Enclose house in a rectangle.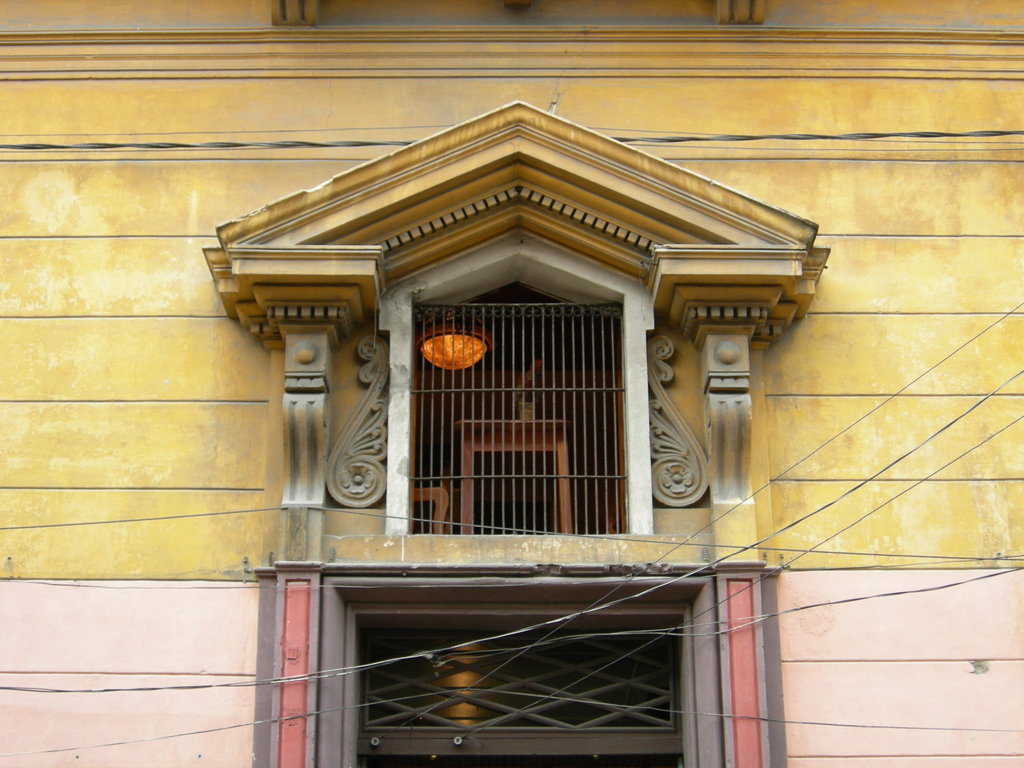
bbox(0, 0, 1023, 767).
